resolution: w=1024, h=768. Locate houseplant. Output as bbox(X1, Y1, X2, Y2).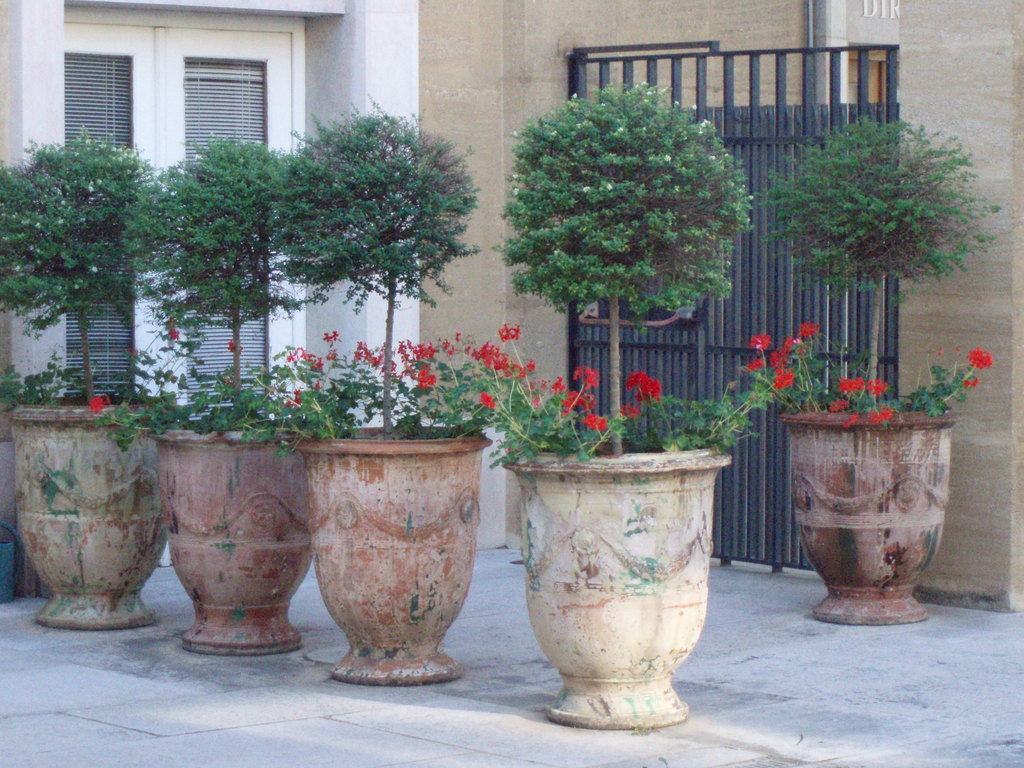
bbox(761, 315, 970, 605).
